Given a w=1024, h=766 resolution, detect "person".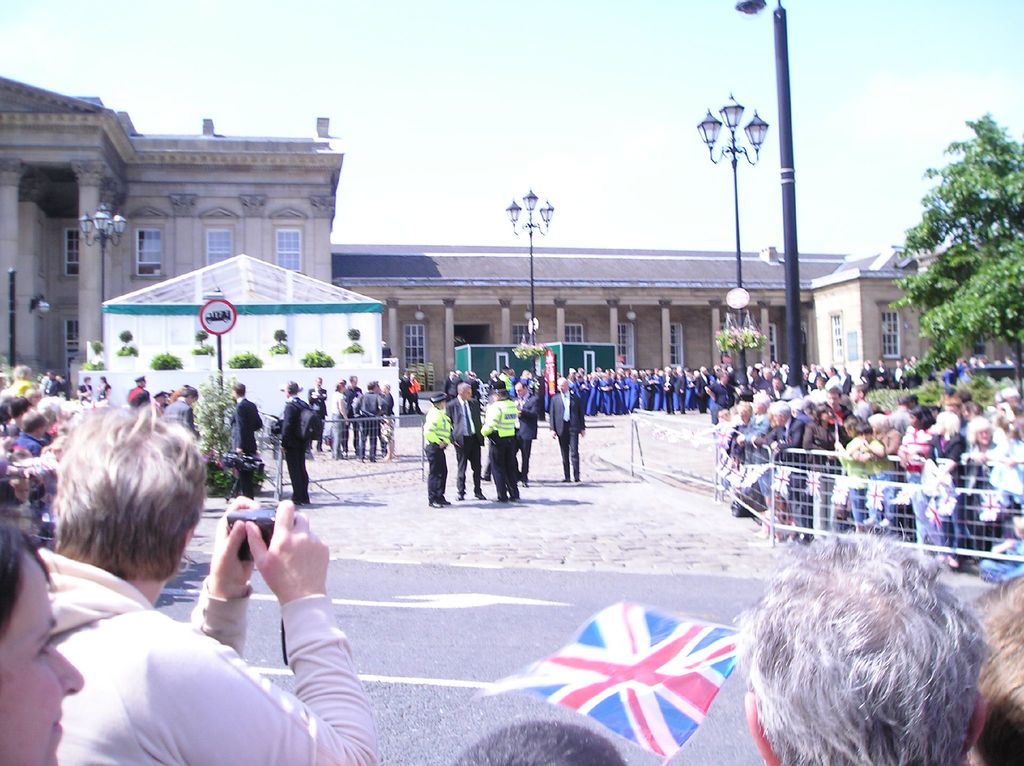
x1=844, y1=408, x2=870, y2=528.
